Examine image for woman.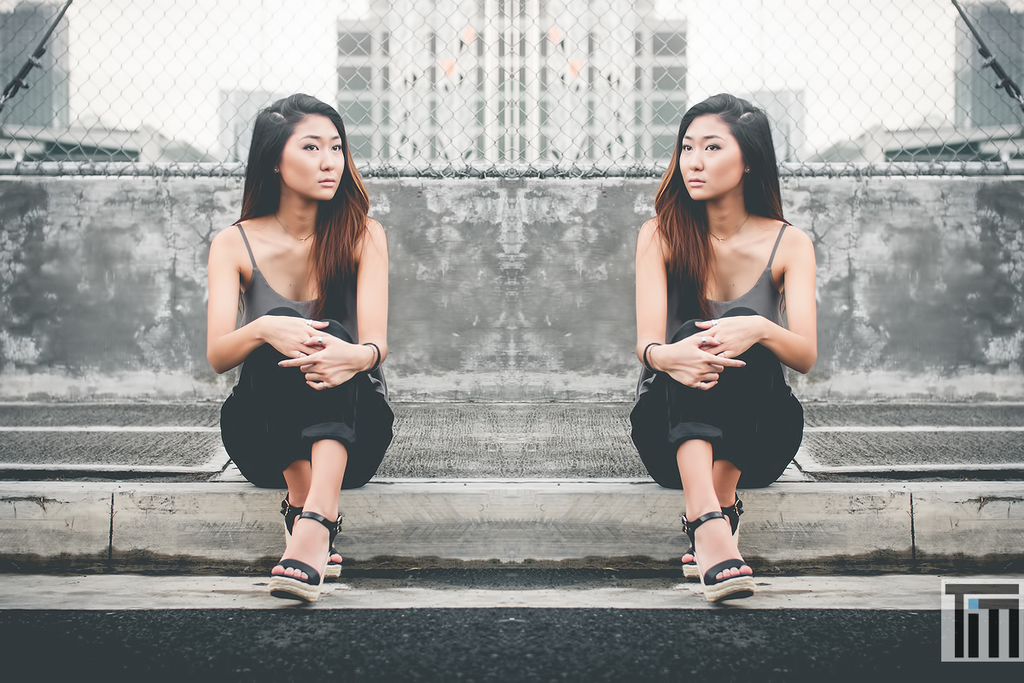
Examination result: [205,92,395,604].
